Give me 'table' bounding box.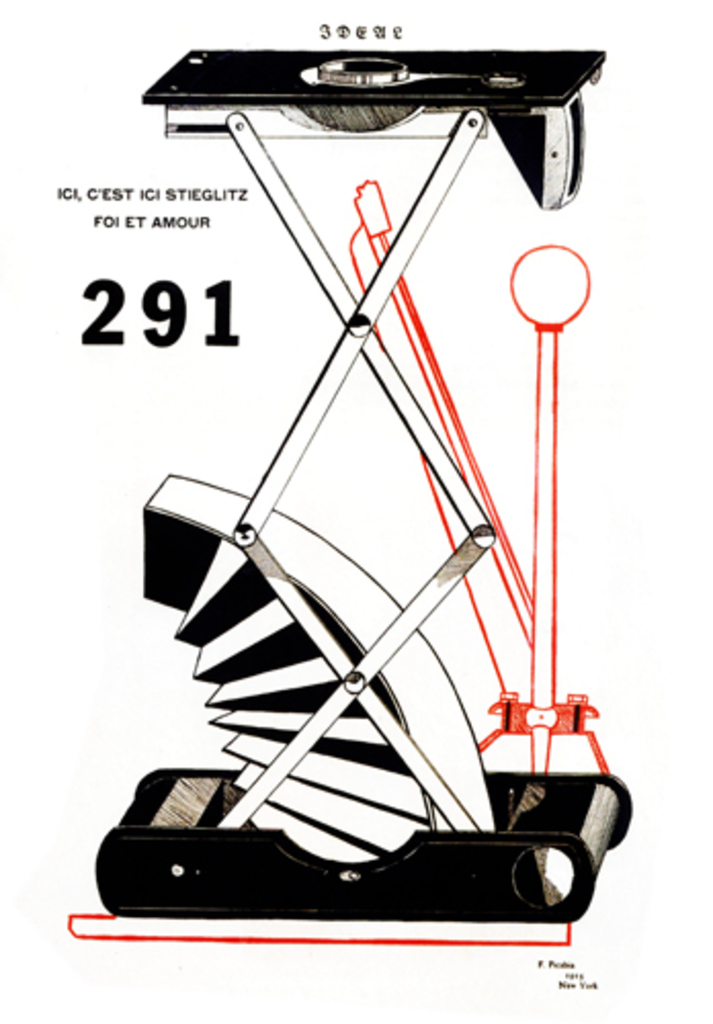
(left=86, top=106, right=629, bottom=864).
